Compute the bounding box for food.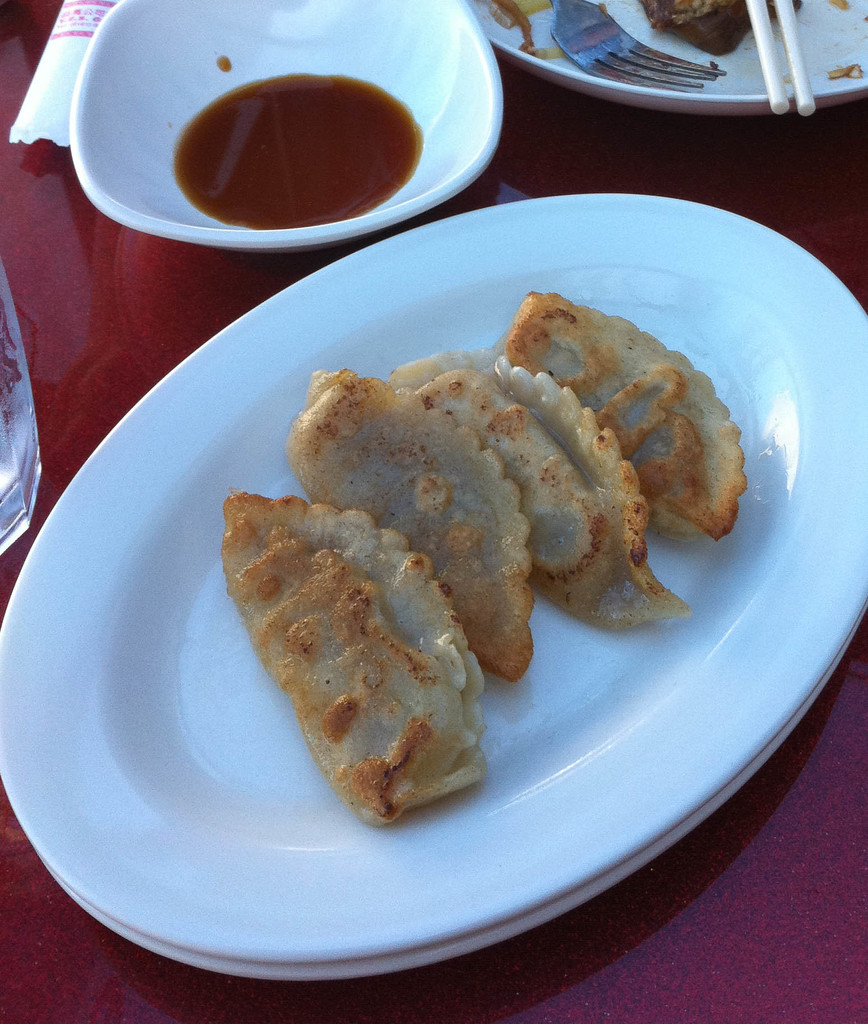
(505,287,748,541).
